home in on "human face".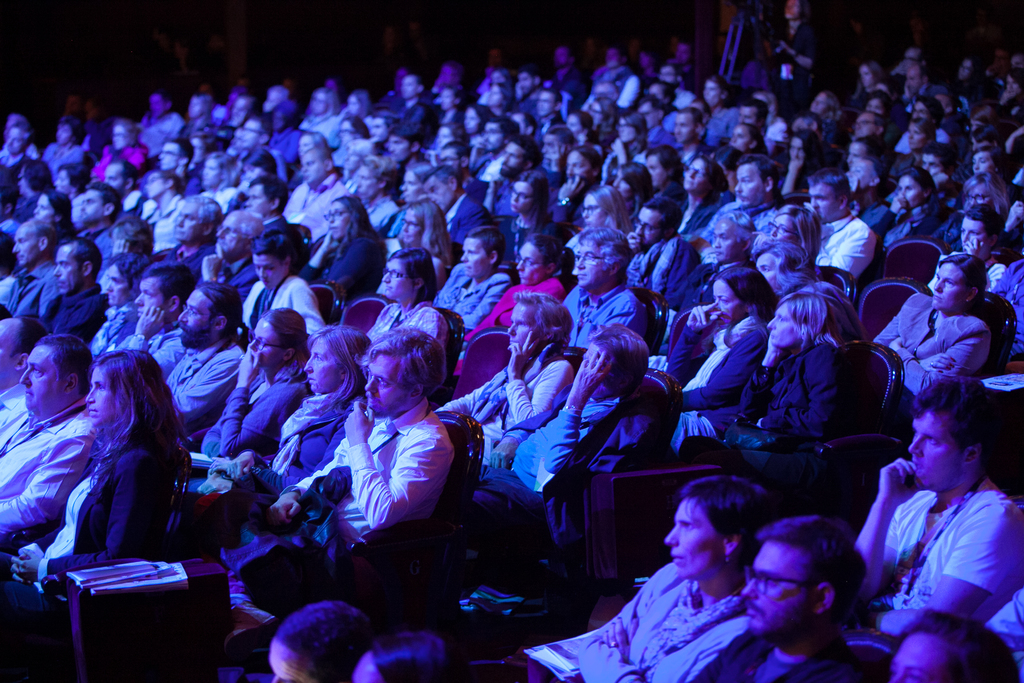
Homed in at <box>76,185,109,225</box>.
